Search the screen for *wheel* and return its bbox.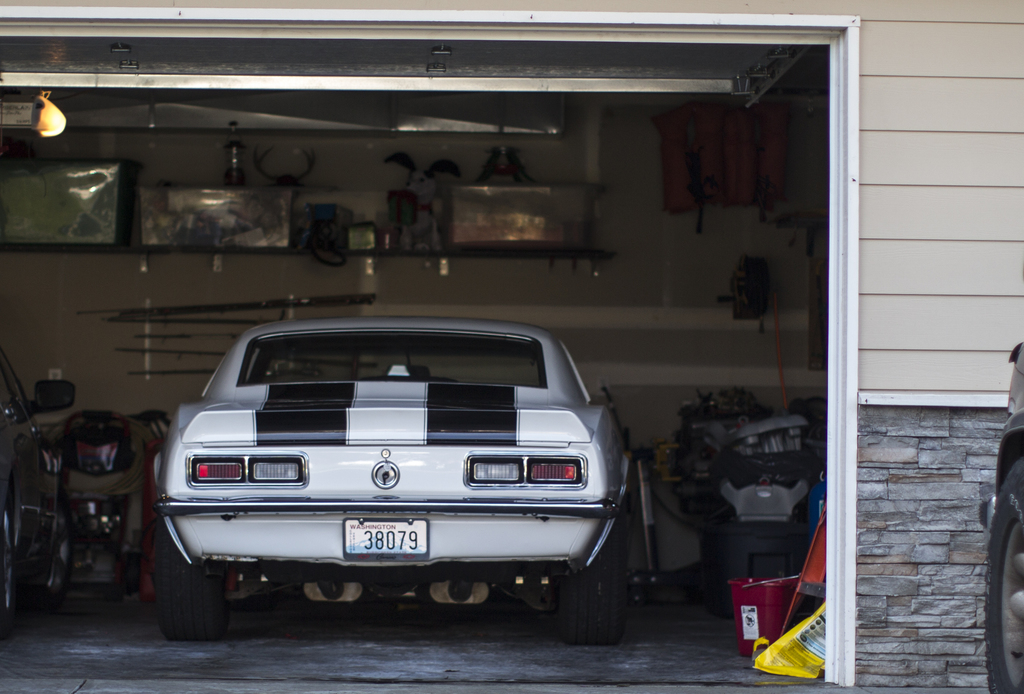
Found: pyautogui.locateOnScreen(0, 474, 16, 630).
